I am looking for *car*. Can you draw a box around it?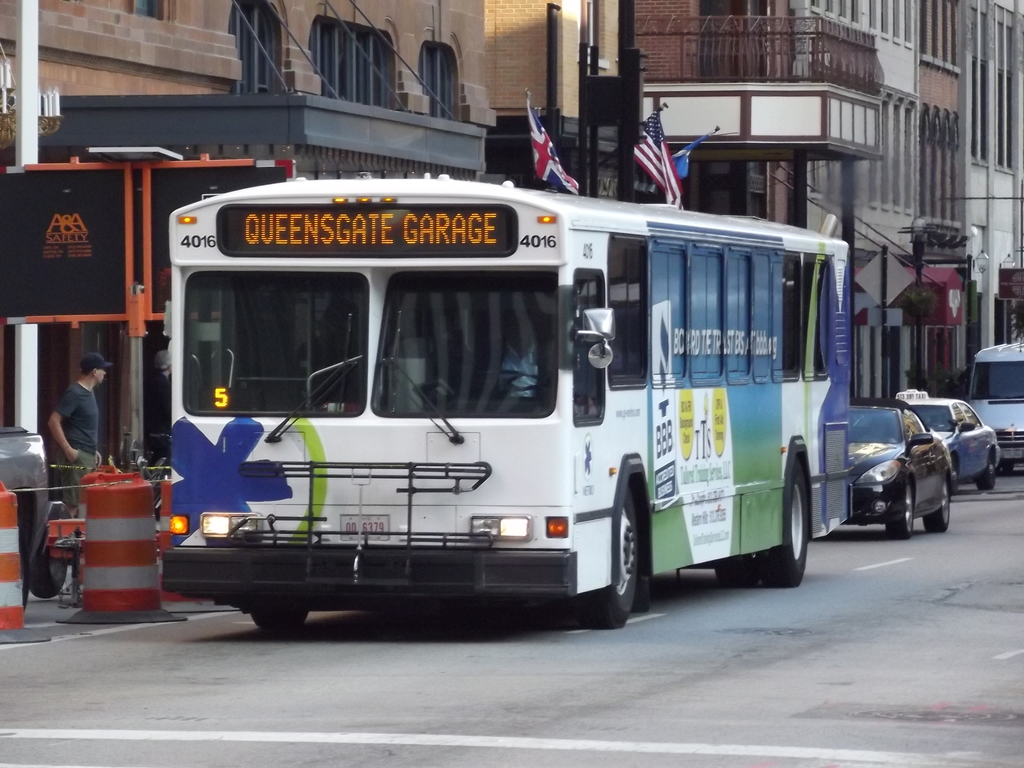
Sure, the bounding box is bbox=[846, 404, 960, 538].
